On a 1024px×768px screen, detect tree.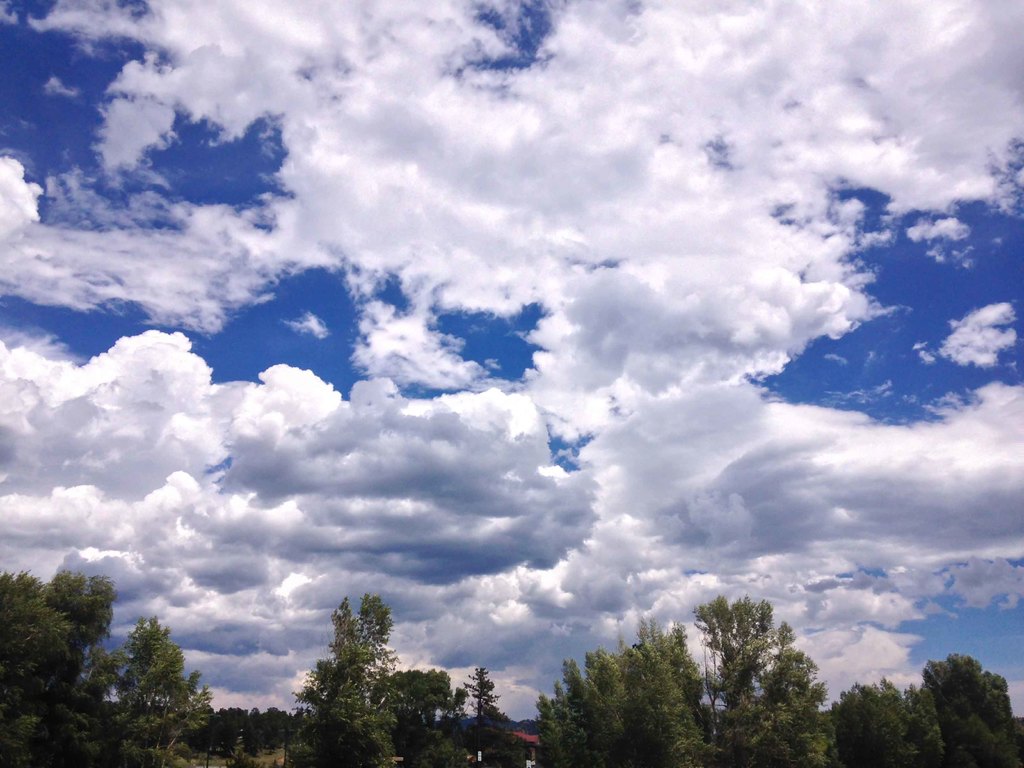
<bbox>476, 720, 531, 767</bbox>.
